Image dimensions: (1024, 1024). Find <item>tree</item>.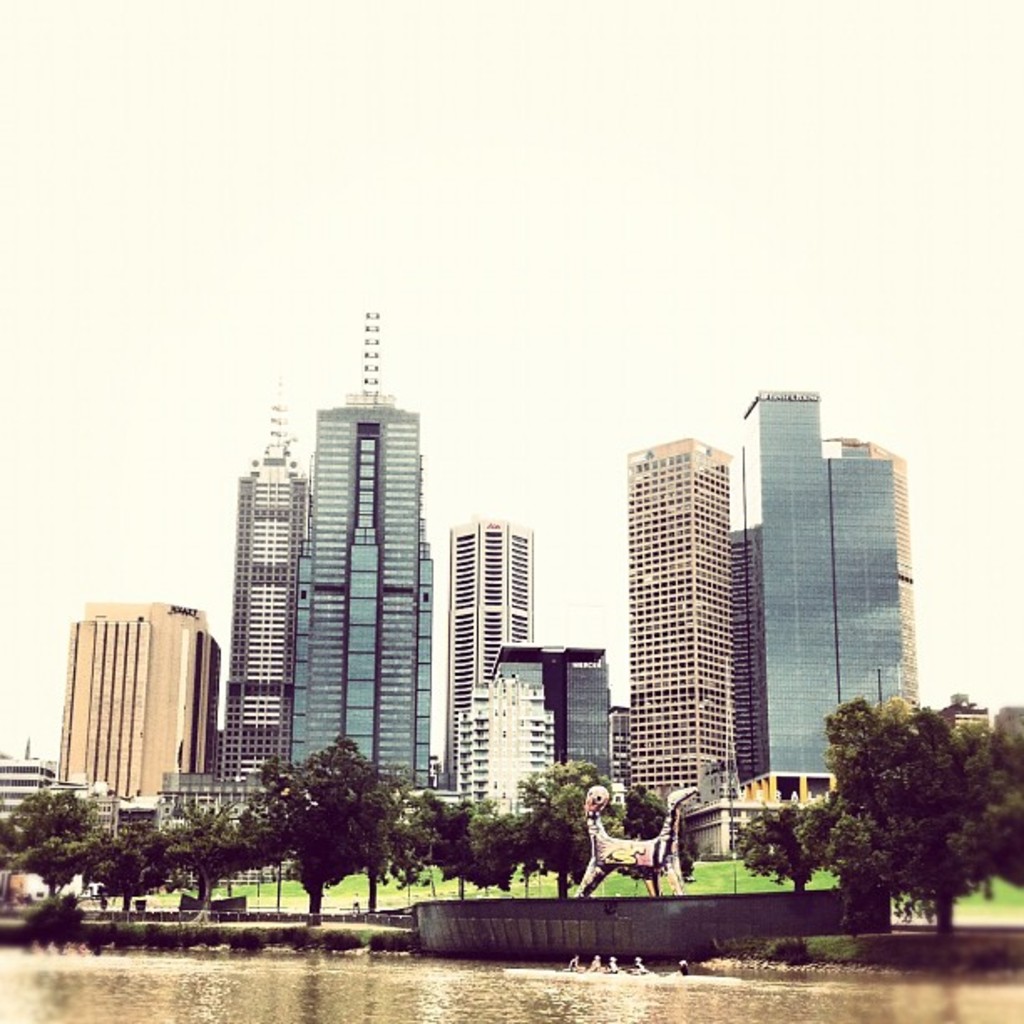
detection(751, 679, 996, 937).
